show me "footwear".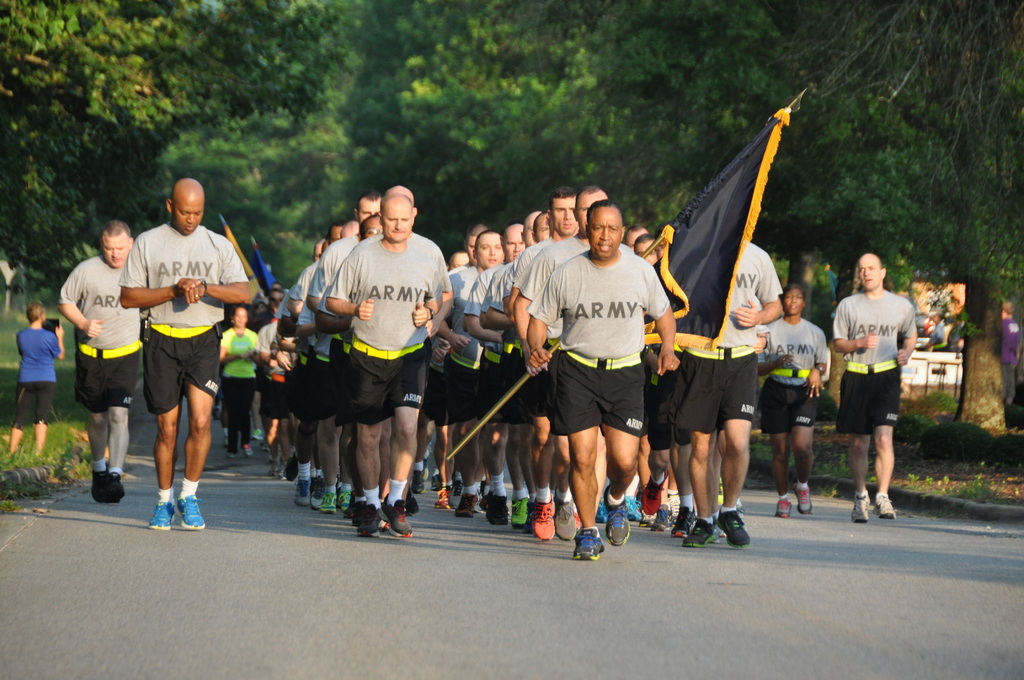
"footwear" is here: {"left": 646, "top": 499, "right": 663, "bottom": 528}.
